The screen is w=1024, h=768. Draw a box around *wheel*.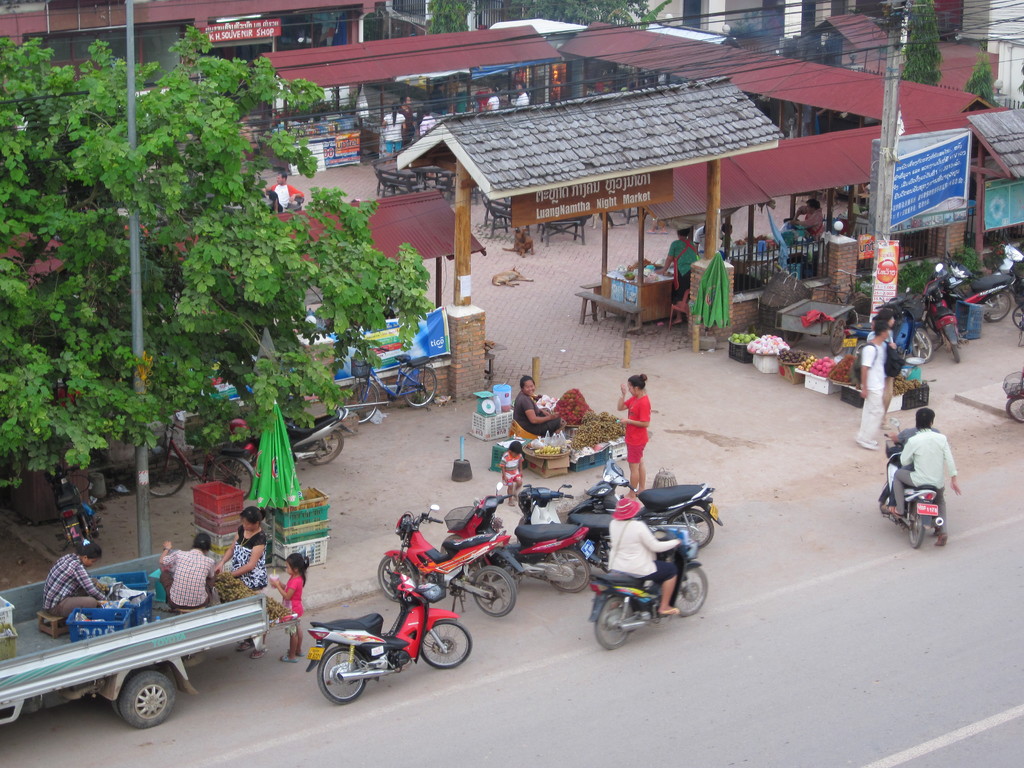
box=[830, 319, 846, 355].
